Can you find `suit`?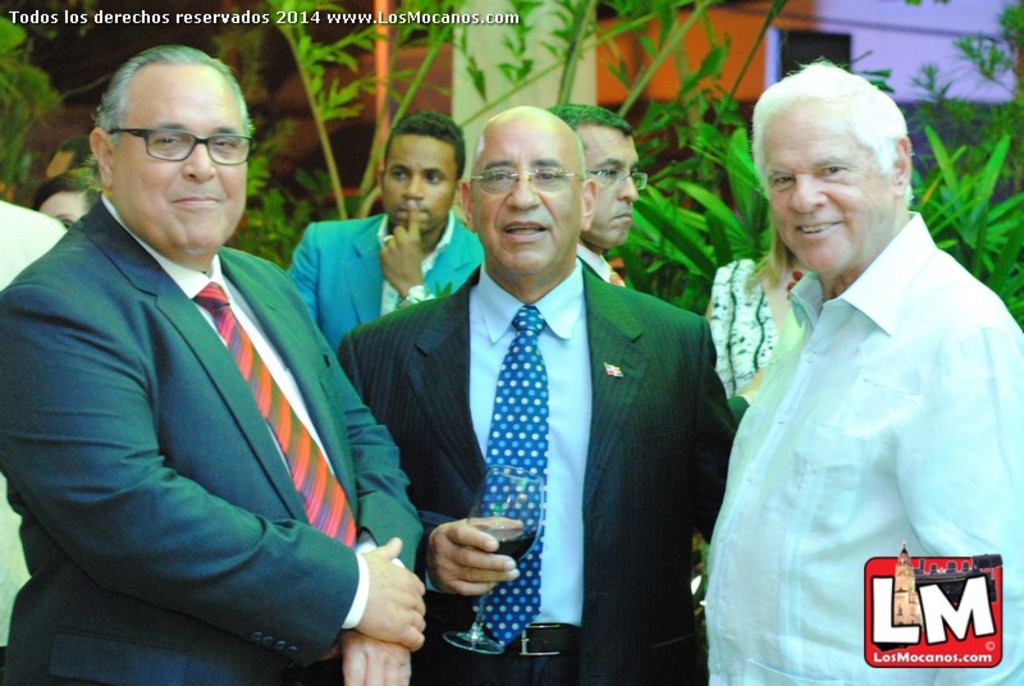
Yes, bounding box: box=[9, 76, 375, 685].
